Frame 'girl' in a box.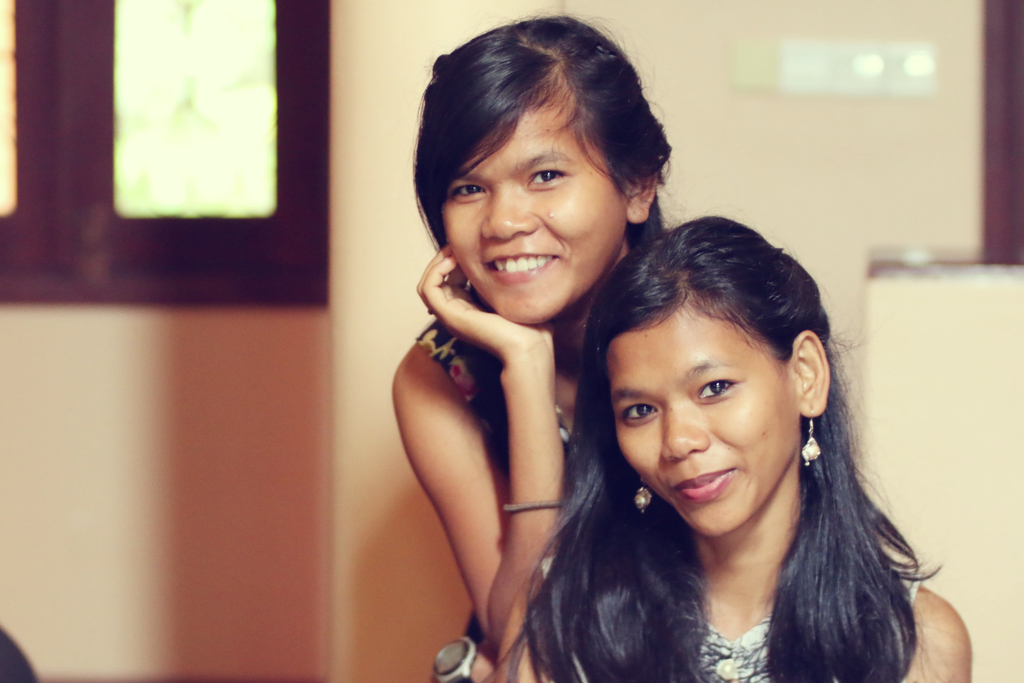
391:10:671:681.
